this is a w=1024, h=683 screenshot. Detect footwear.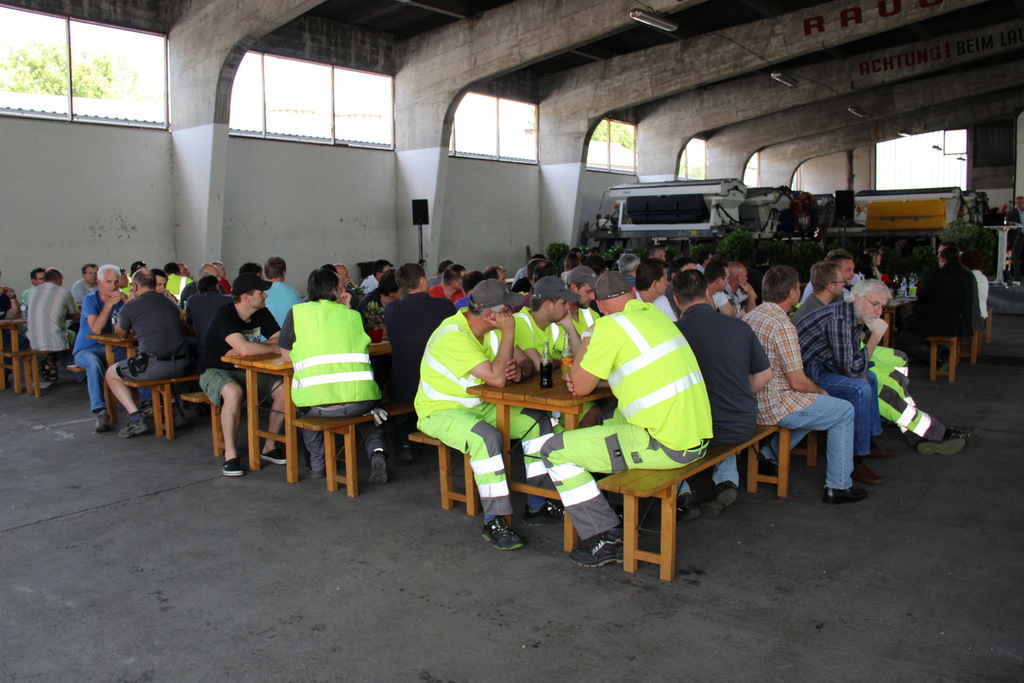
<region>483, 516, 525, 549</region>.
